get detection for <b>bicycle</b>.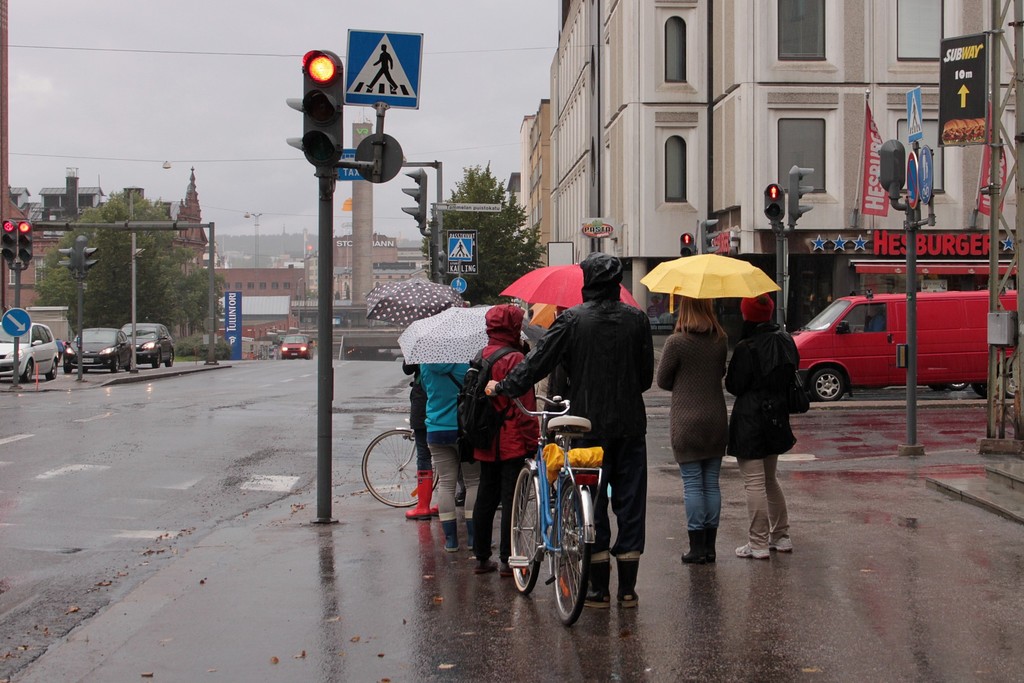
Detection: 473, 389, 607, 625.
